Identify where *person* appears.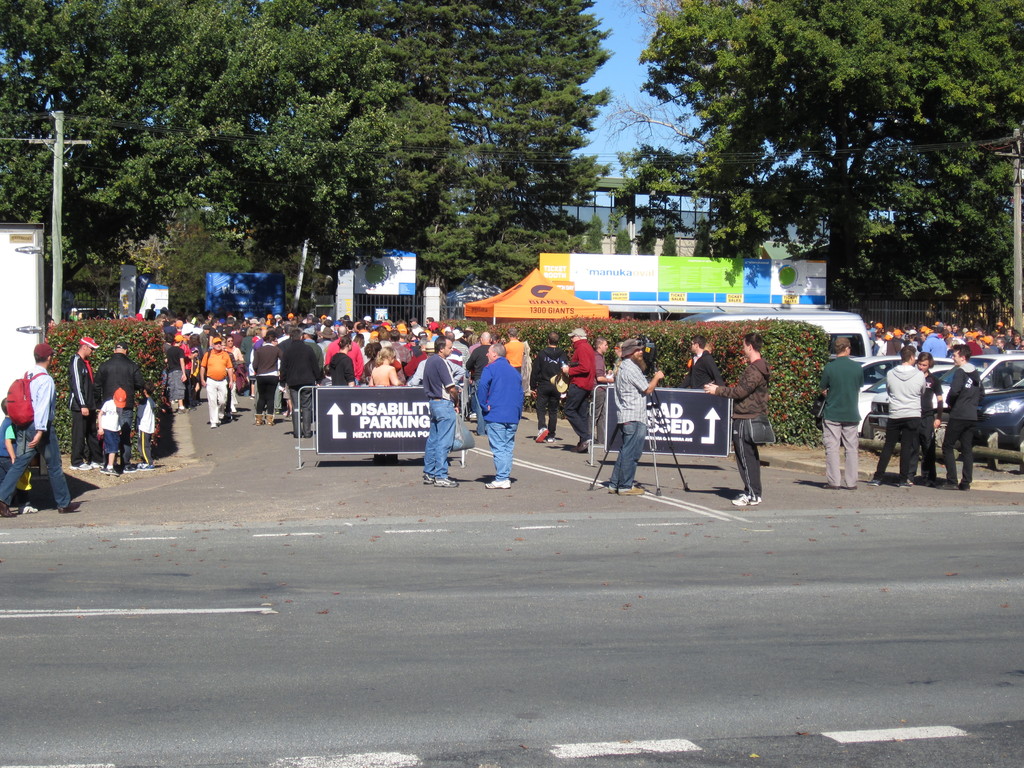
Appears at pyautogui.locateOnScreen(197, 333, 237, 431).
